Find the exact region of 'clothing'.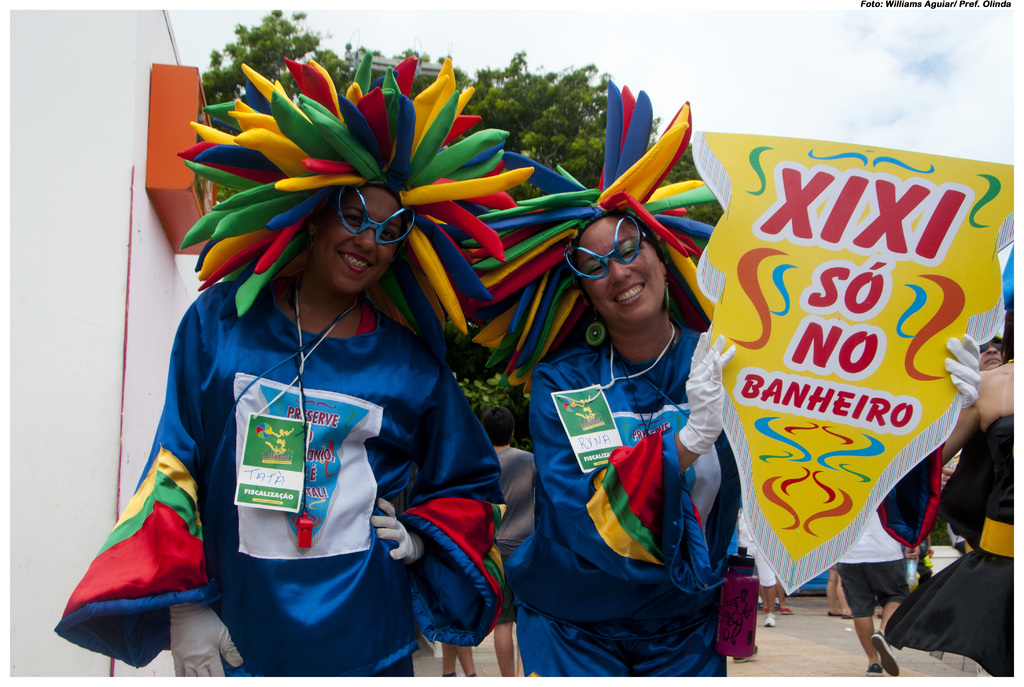
Exact region: [888, 411, 1012, 684].
